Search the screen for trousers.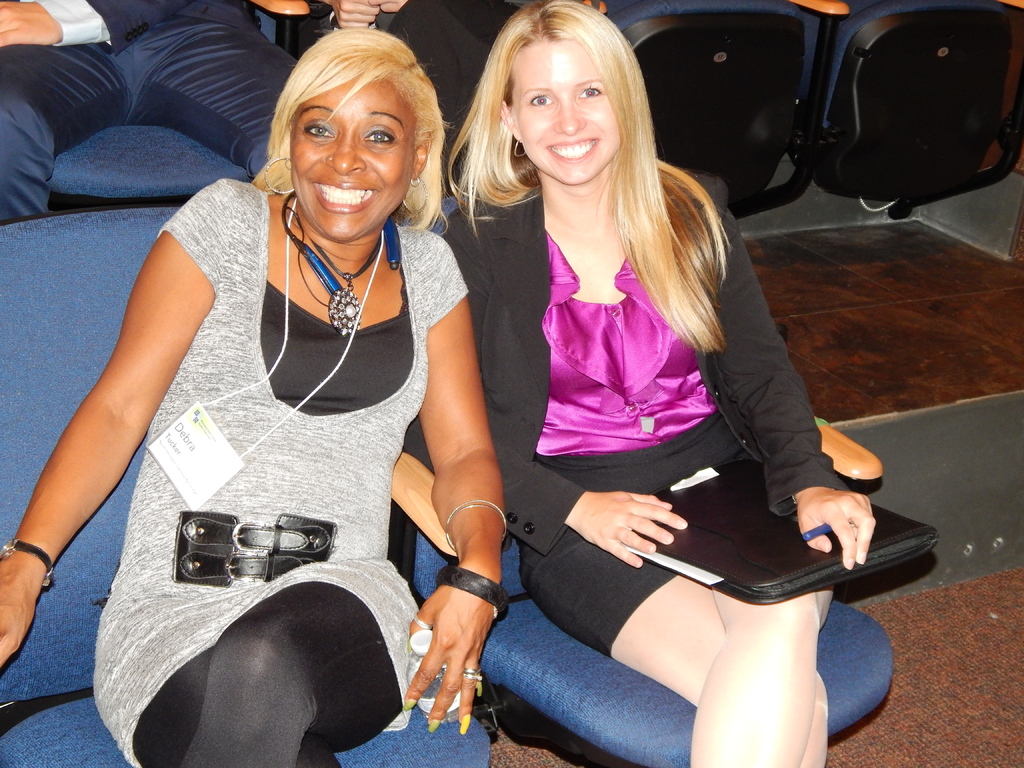
Found at box(376, 0, 520, 140).
